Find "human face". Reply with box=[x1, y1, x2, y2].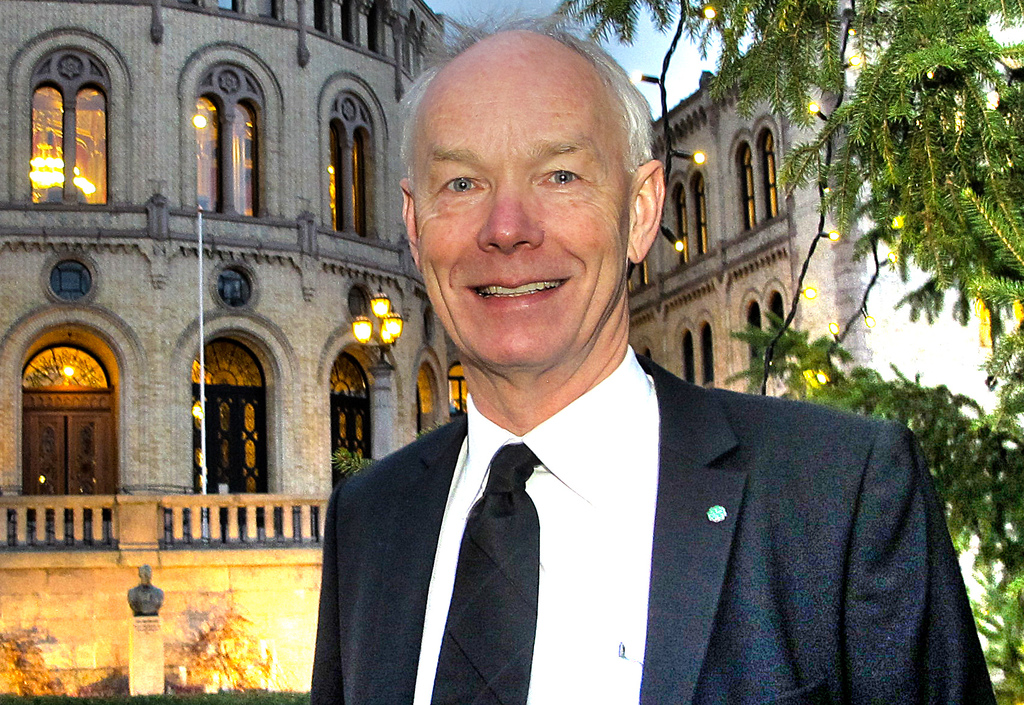
box=[417, 33, 632, 368].
